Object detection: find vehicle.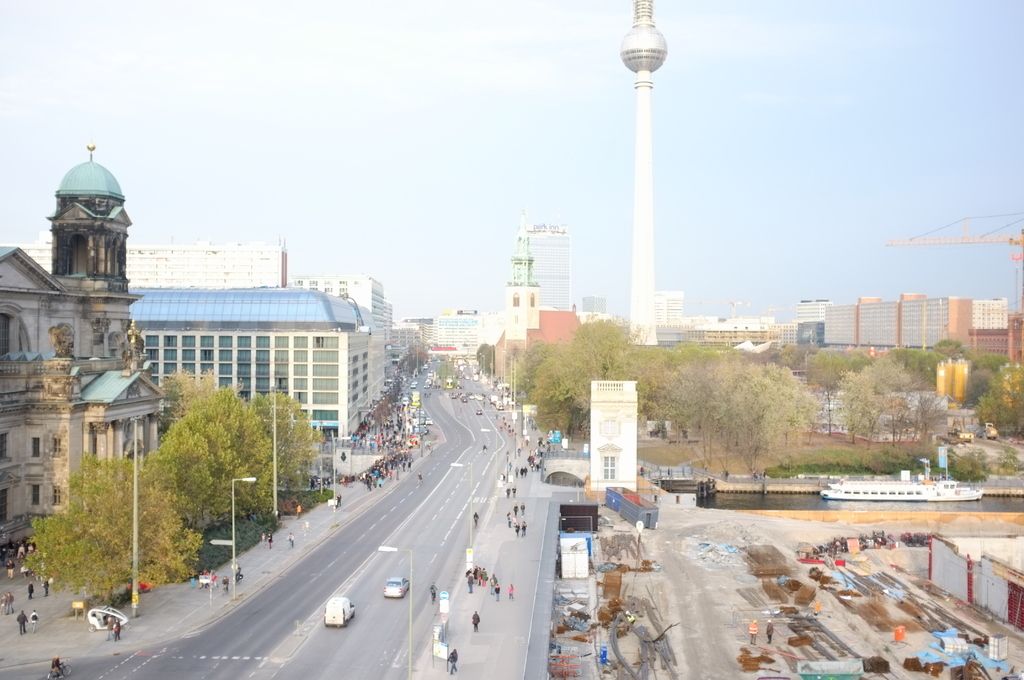
l=321, t=595, r=355, b=628.
